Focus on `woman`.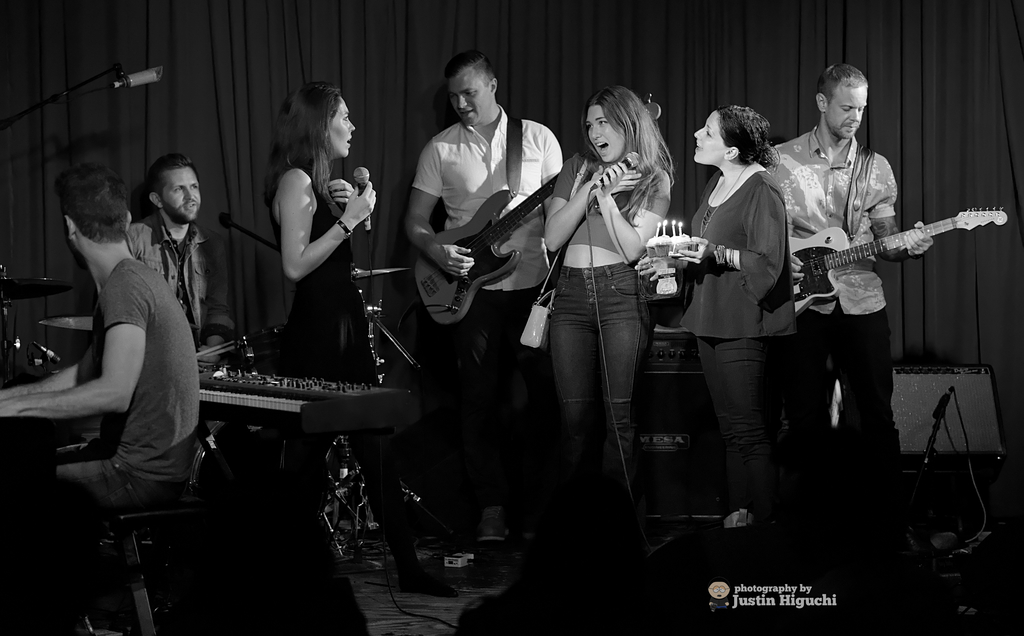
Focused at pyautogui.locateOnScreen(634, 101, 803, 527).
